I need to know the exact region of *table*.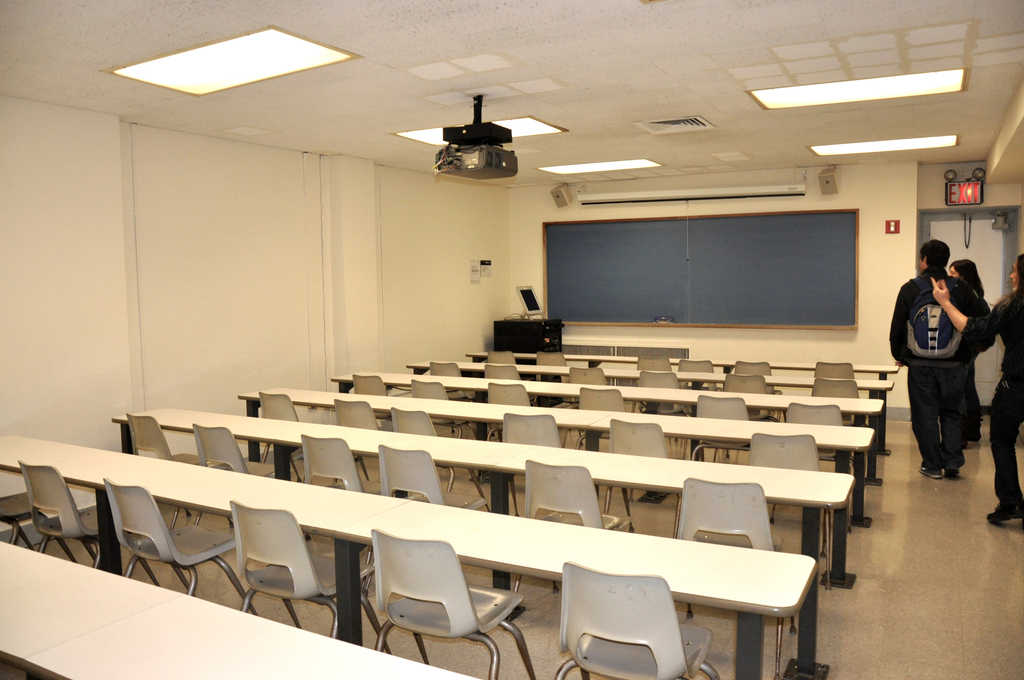
Region: <region>239, 391, 871, 591</region>.
